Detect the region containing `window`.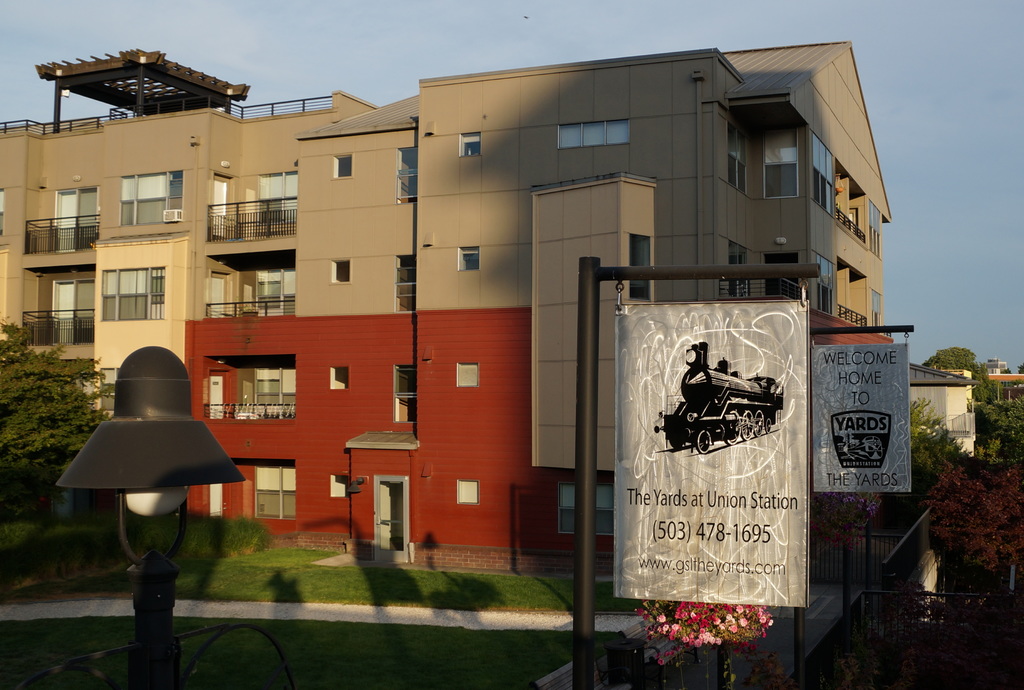
crop(98, 265, 164, 321).
